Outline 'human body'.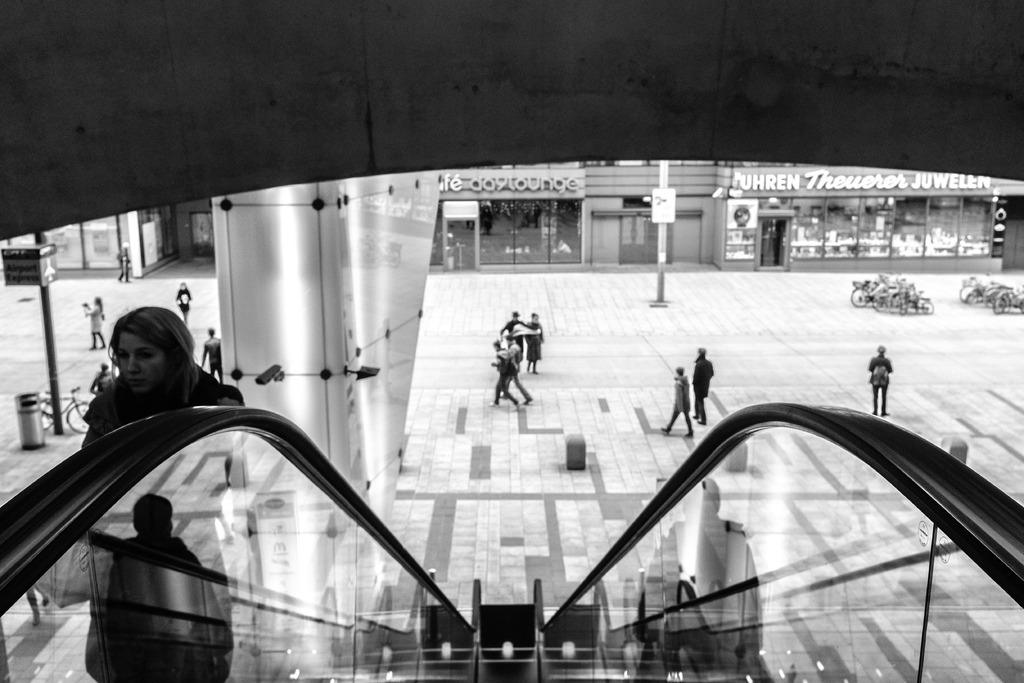
Outline: {"x1": 176, "y1": 287, "x2": 191, "y2": 326}.
